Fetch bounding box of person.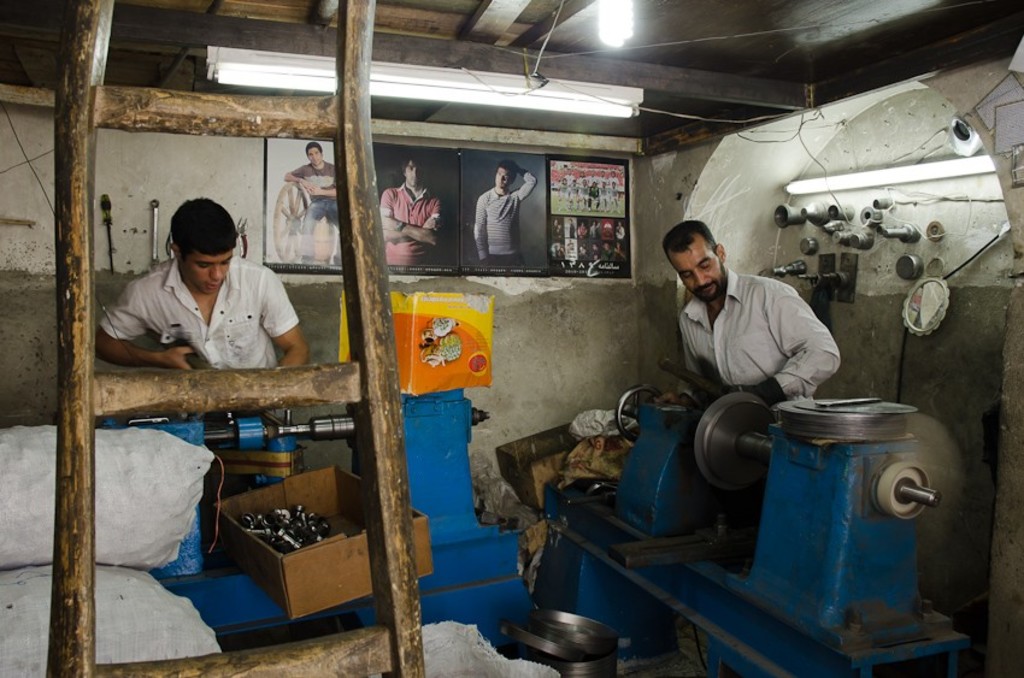
Bbox: [left=652, top=220, right=841, bottom=407].
